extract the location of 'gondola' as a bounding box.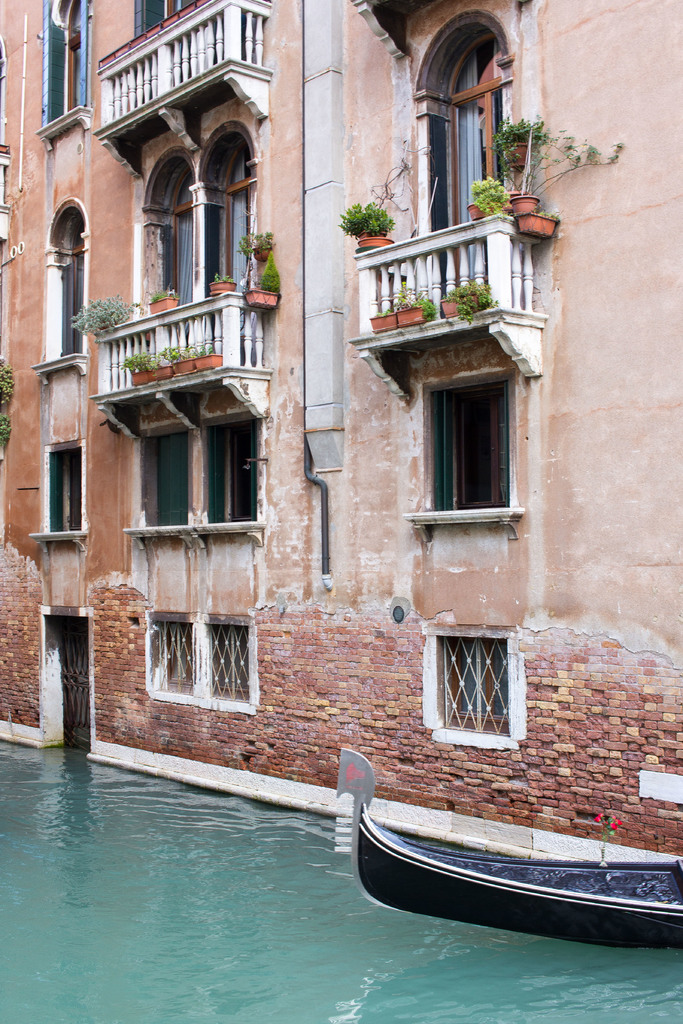
363, 788, 663, 945.
